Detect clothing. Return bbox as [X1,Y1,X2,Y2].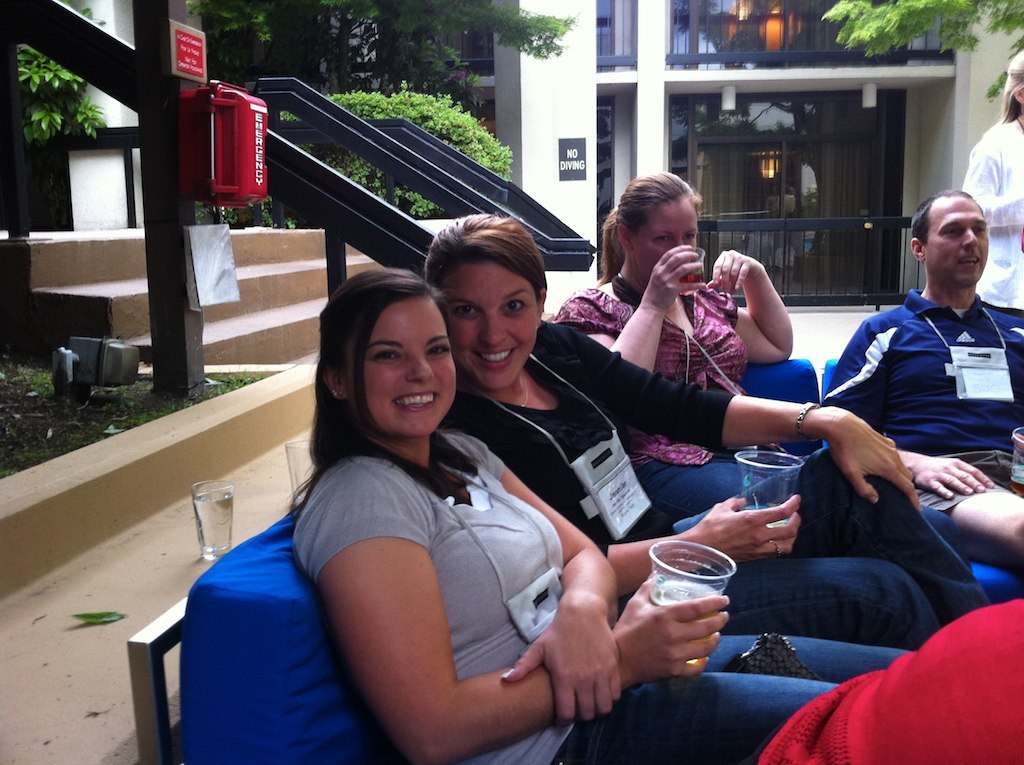
[291,428,906,764].
